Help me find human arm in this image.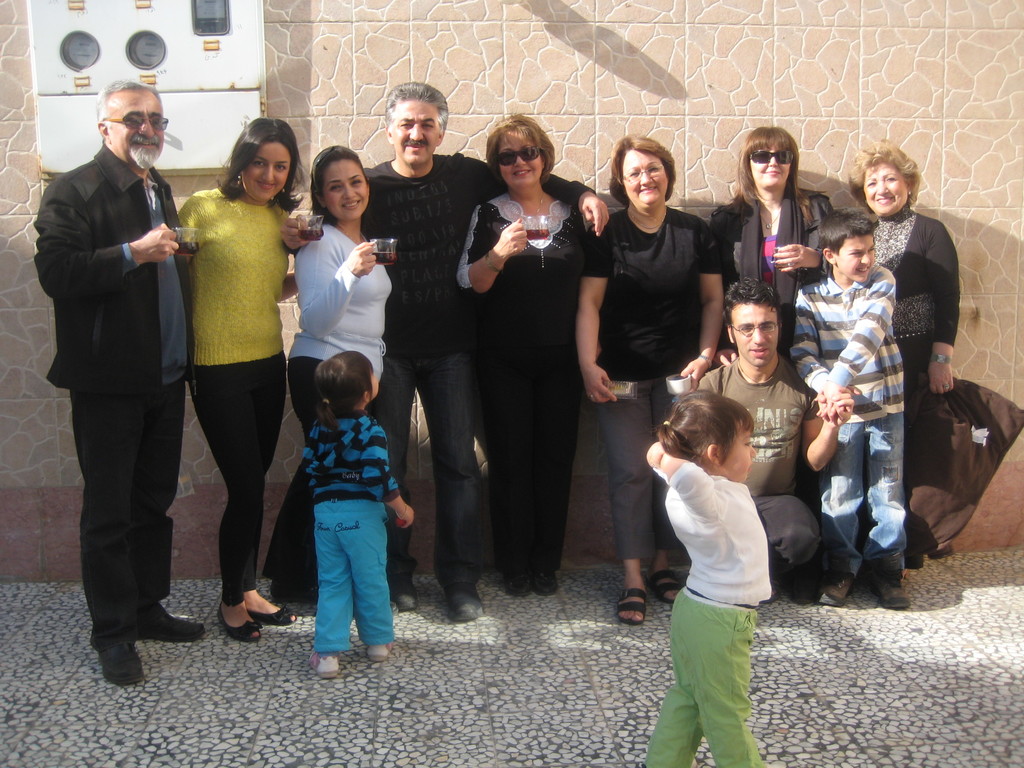
Found it: 646:439:661:470.
